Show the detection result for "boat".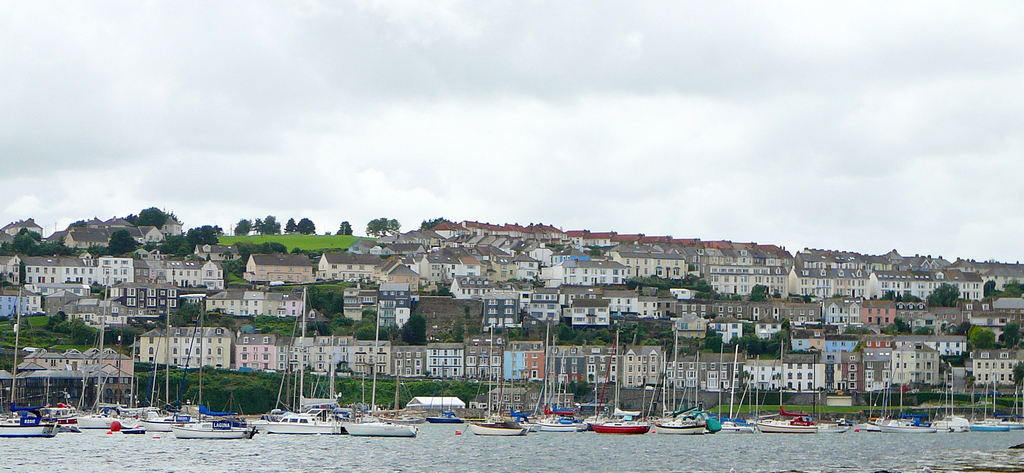
(left=815, top=407, right=846, bottom=440).
